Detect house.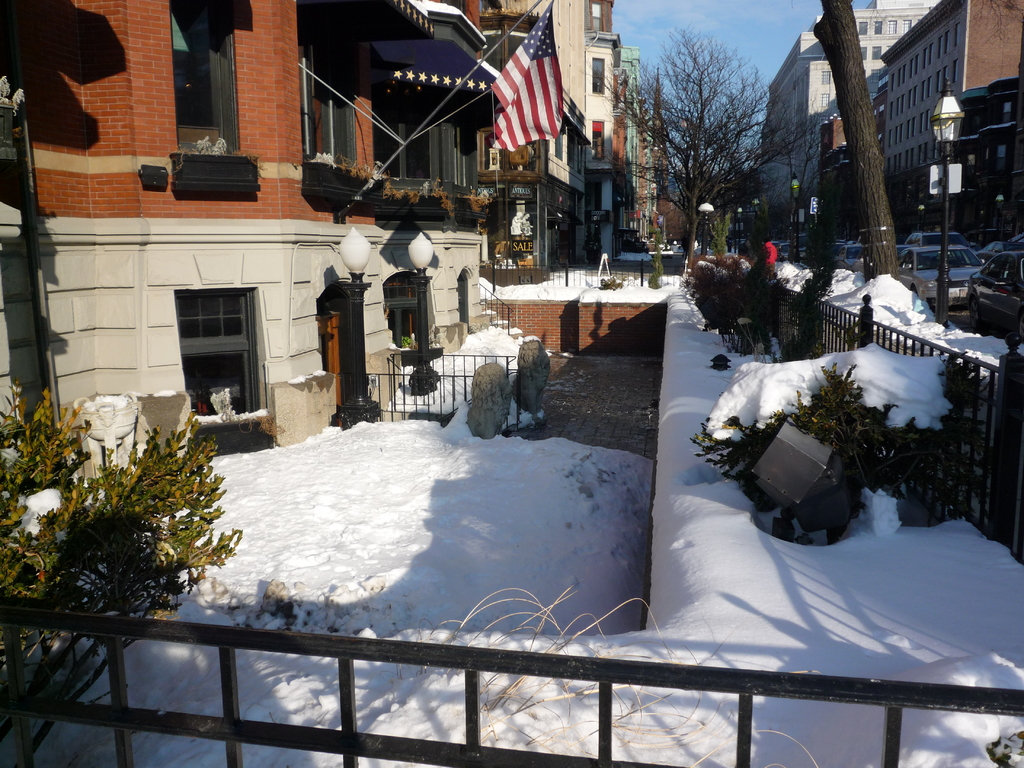
Detected at (820,68,894,244).
